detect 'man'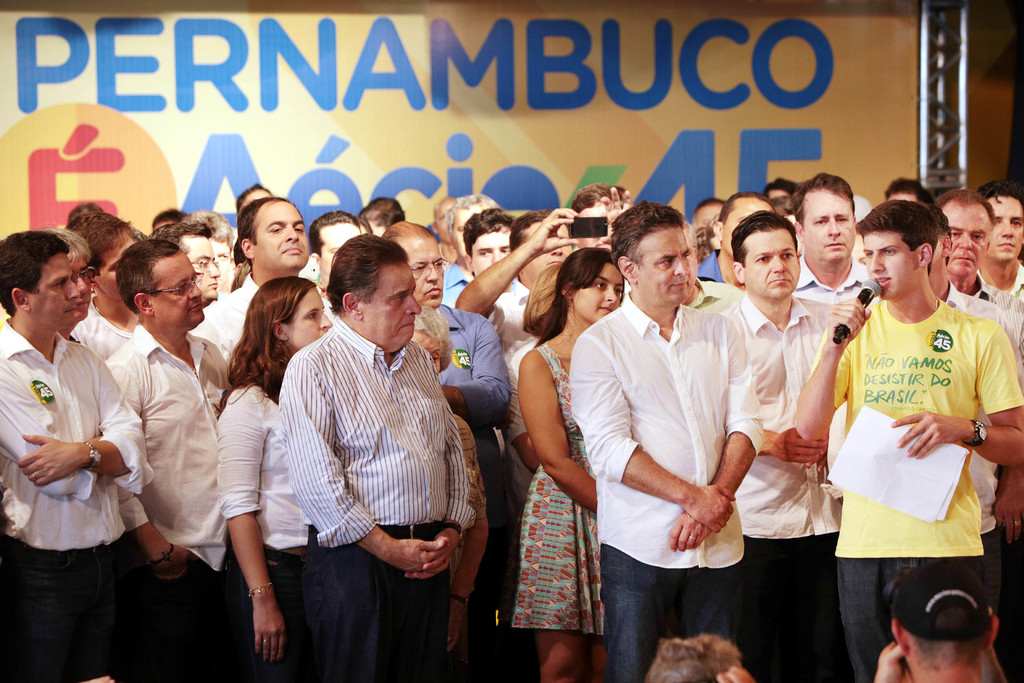
[left=0, top=235, right=147, bottom=682]
